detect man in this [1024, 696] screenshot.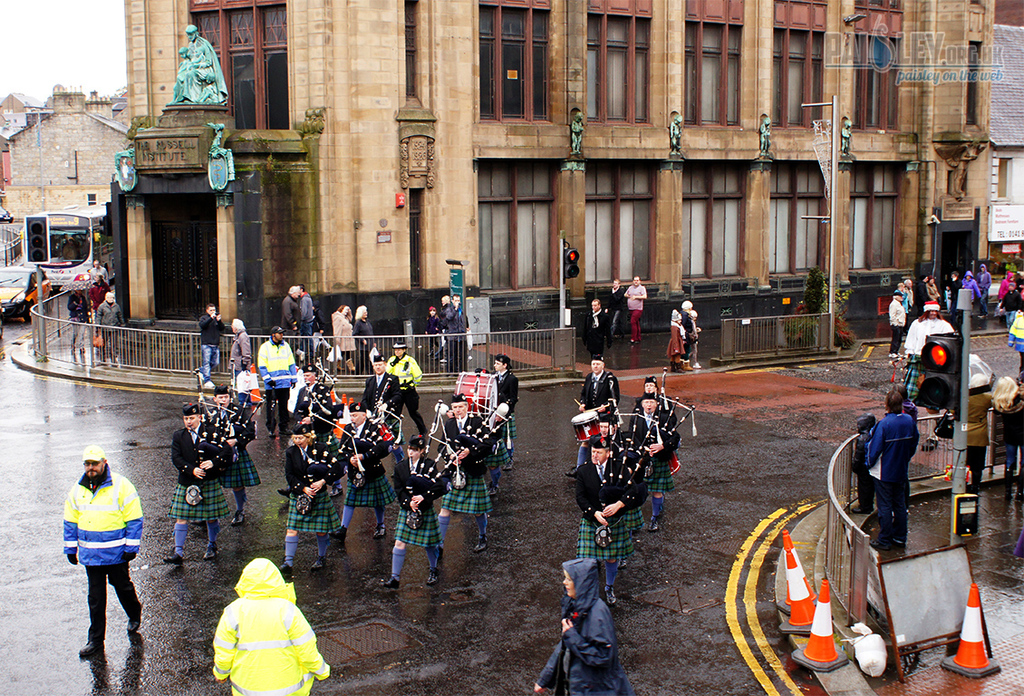
Detection: bbox=[86, 260, 110, 287].
